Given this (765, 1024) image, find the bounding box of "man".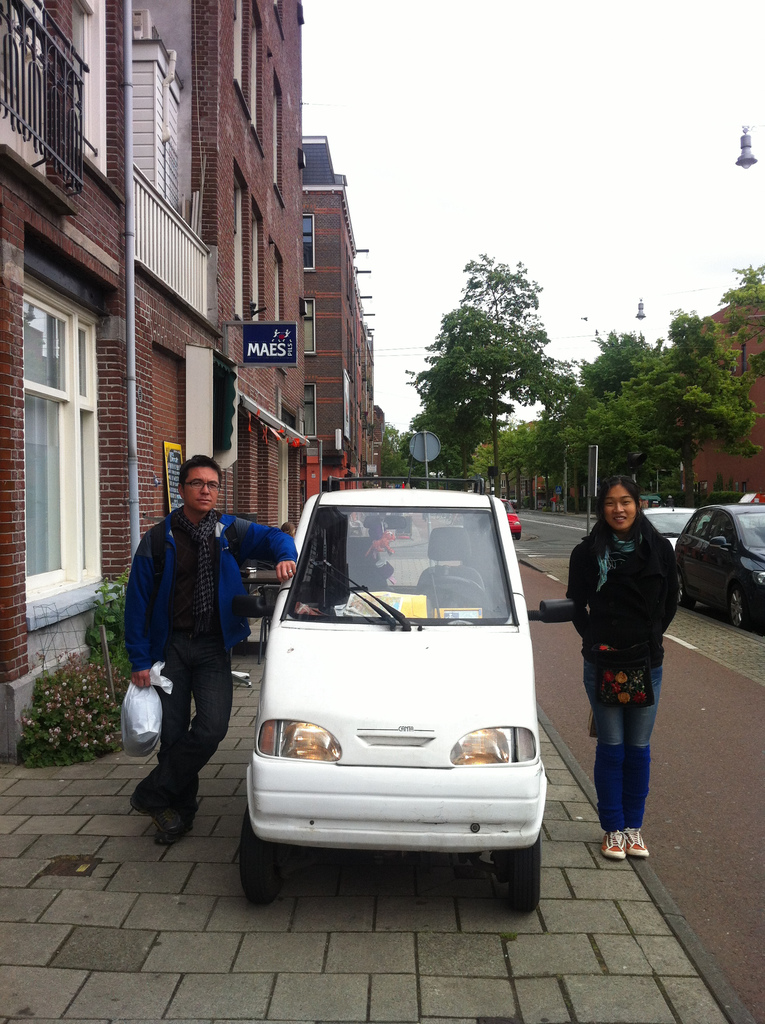
119, 451, 258, 851.
